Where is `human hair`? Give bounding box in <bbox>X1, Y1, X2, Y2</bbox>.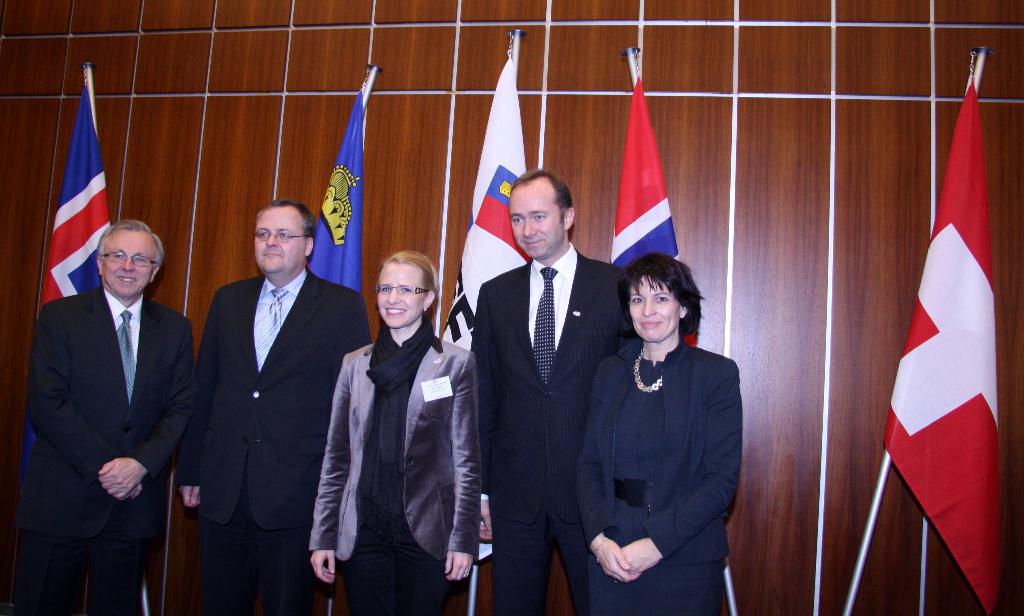
<bbox>625, 255, 708, 349</bbox>.
